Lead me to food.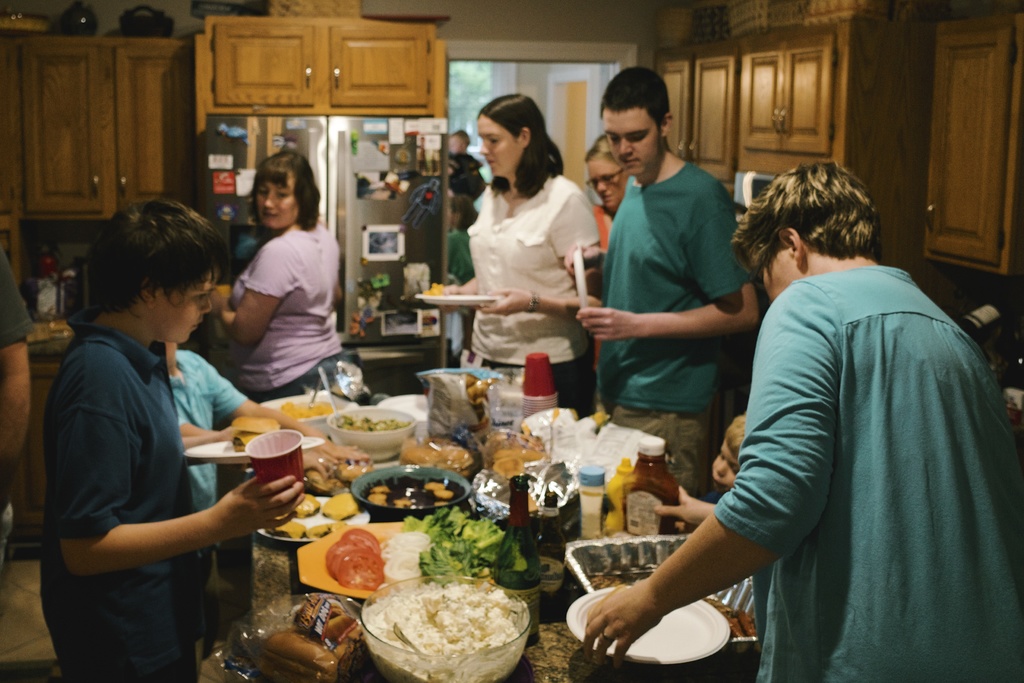
Lead to 368,485,390,494.
